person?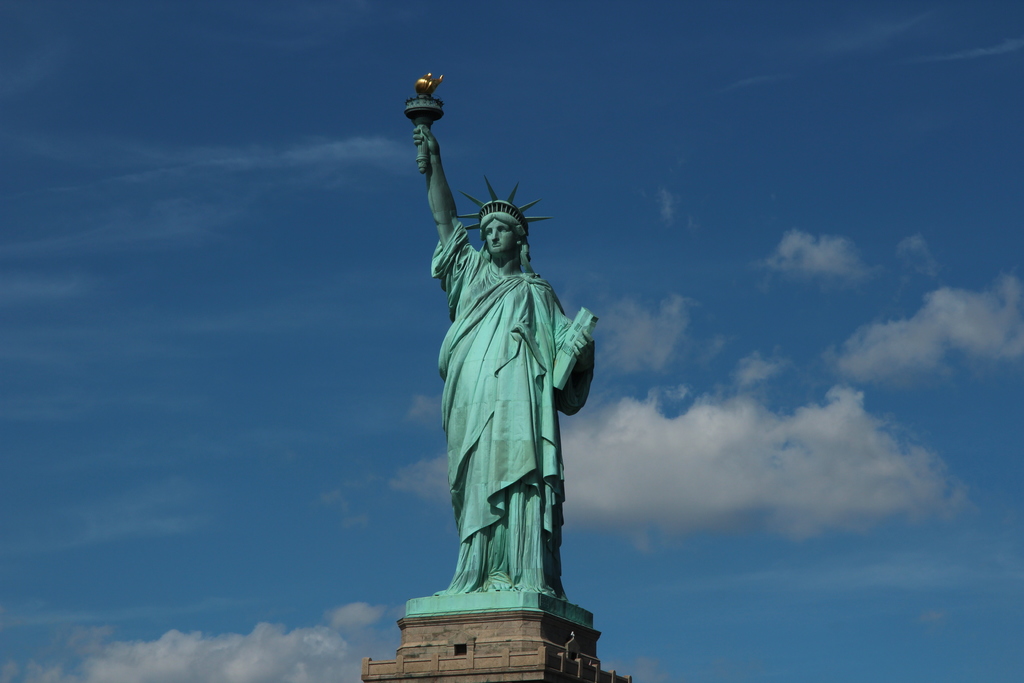
Rect(412, 121, 605, 595)
